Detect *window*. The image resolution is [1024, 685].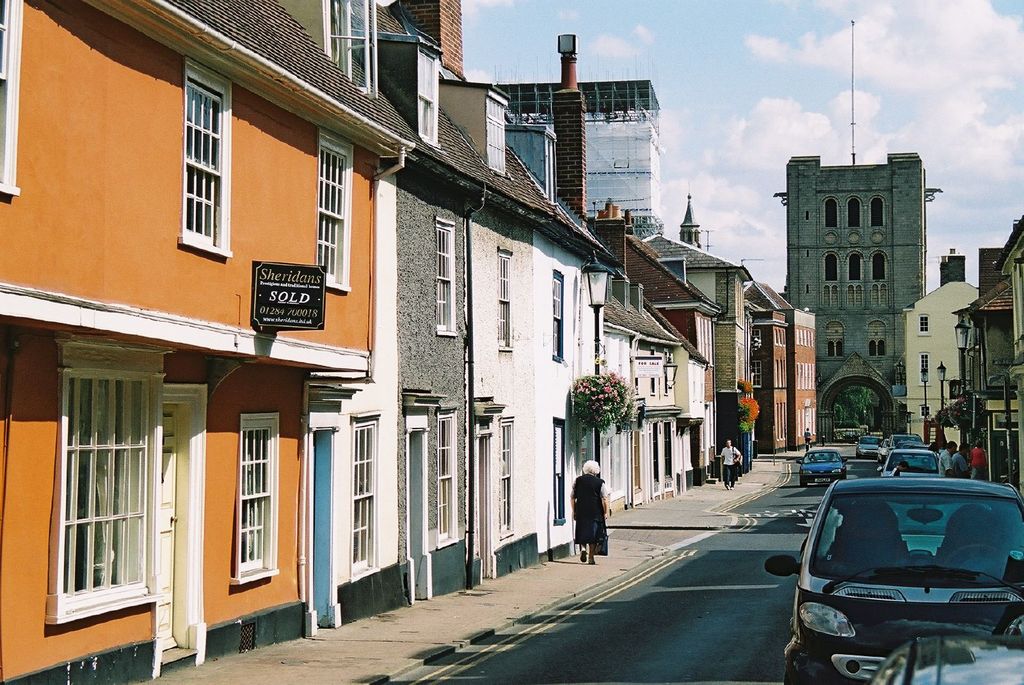
(left=830, top=315, right=847, bottom=361).
